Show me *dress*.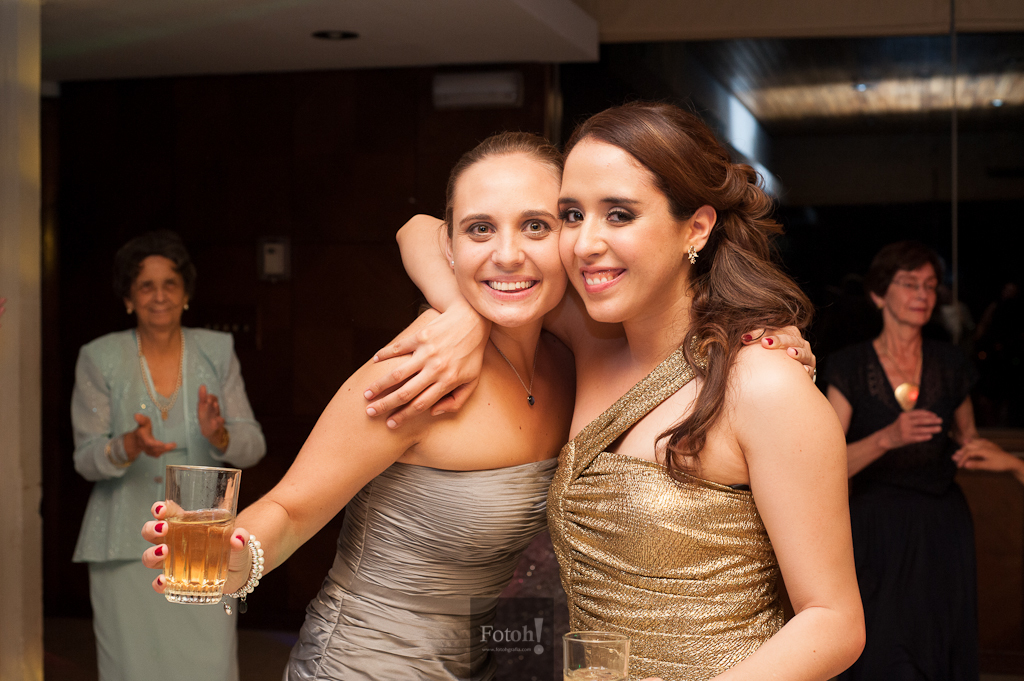
*dress* is here: [89,383,240,680].
